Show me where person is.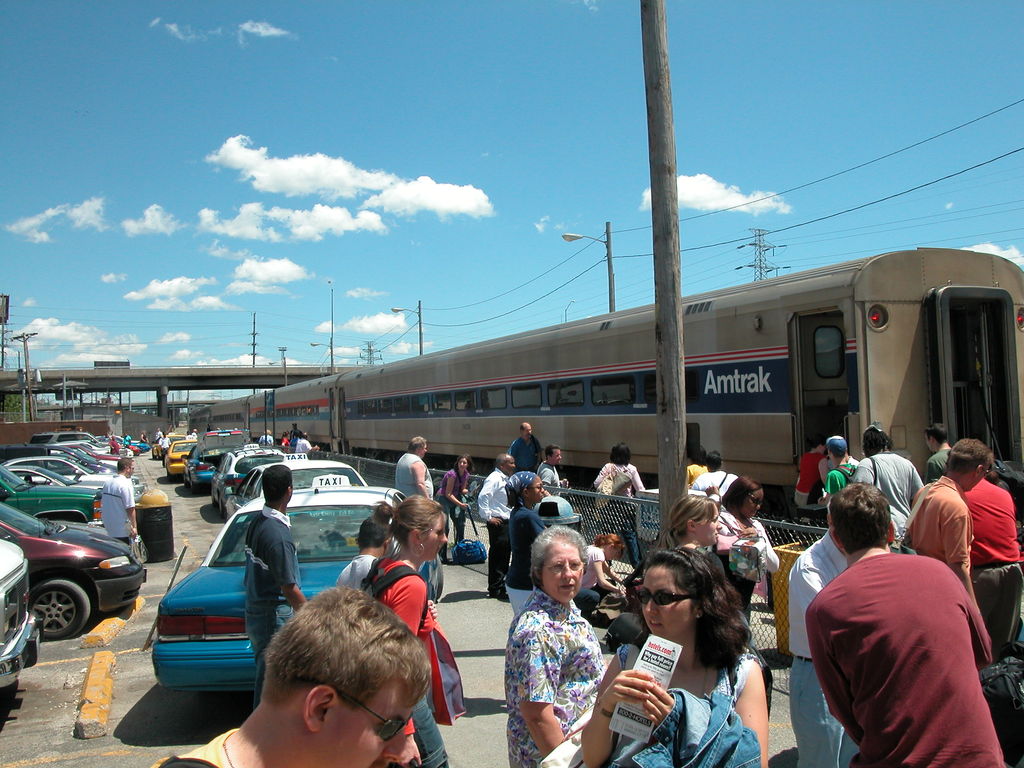
person is at bbox=[851, 430, 920, 542].
